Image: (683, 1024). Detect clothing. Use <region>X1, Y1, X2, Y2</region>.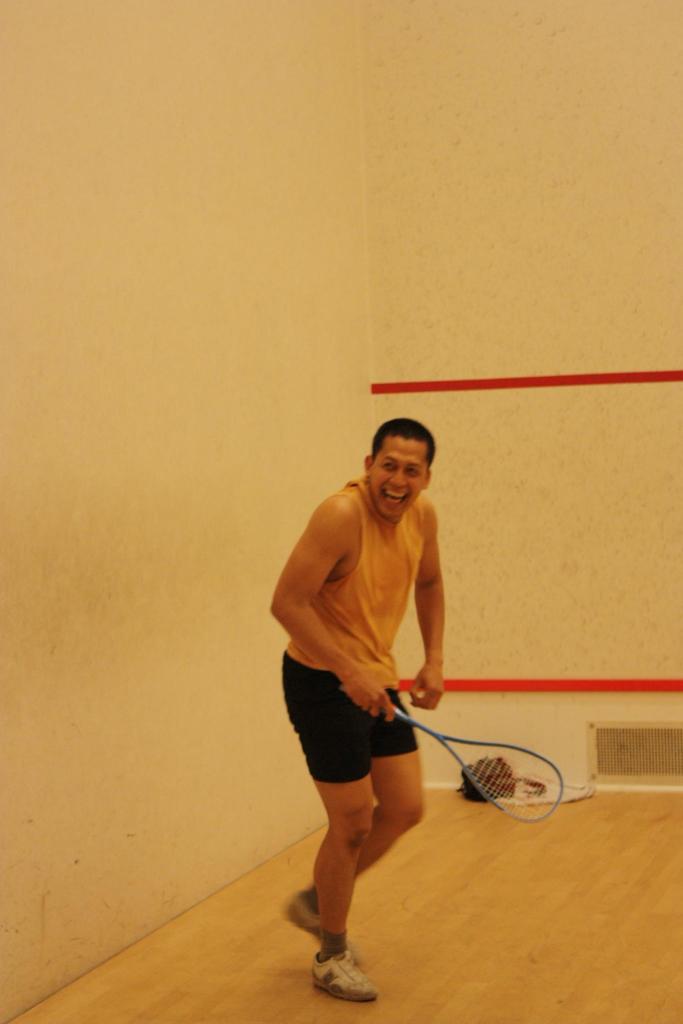
<region>291, 460, 459, 784</region>.
